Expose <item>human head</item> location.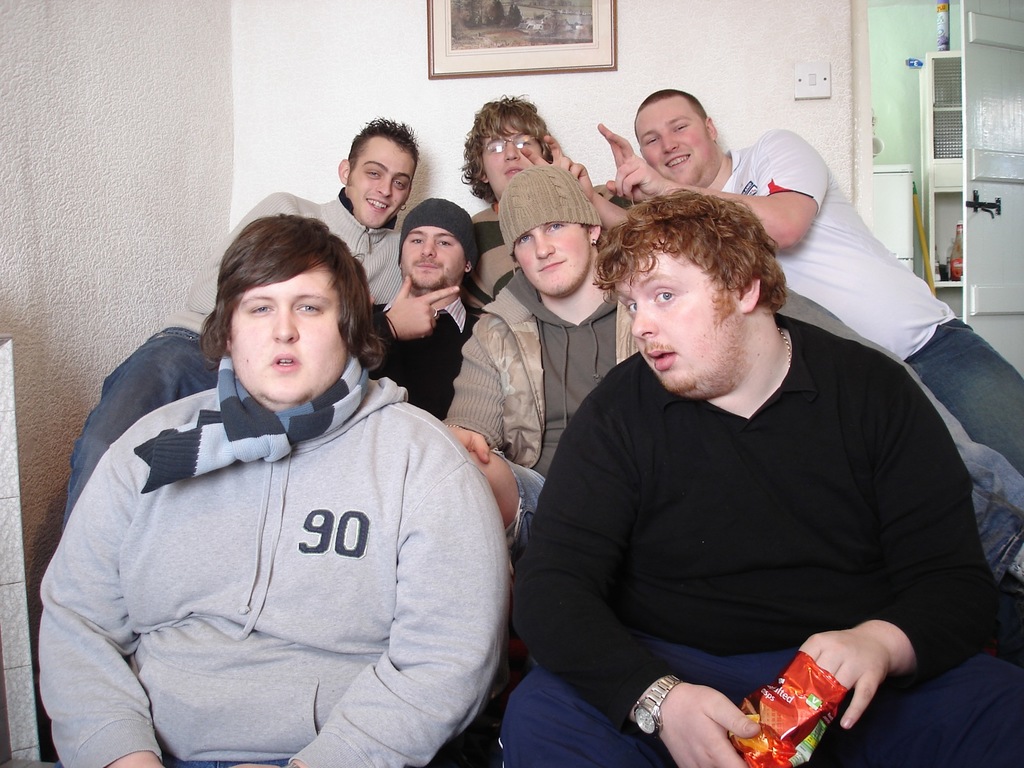
Exposed at [x1=499, y1=162, x2=604, y2=300].
